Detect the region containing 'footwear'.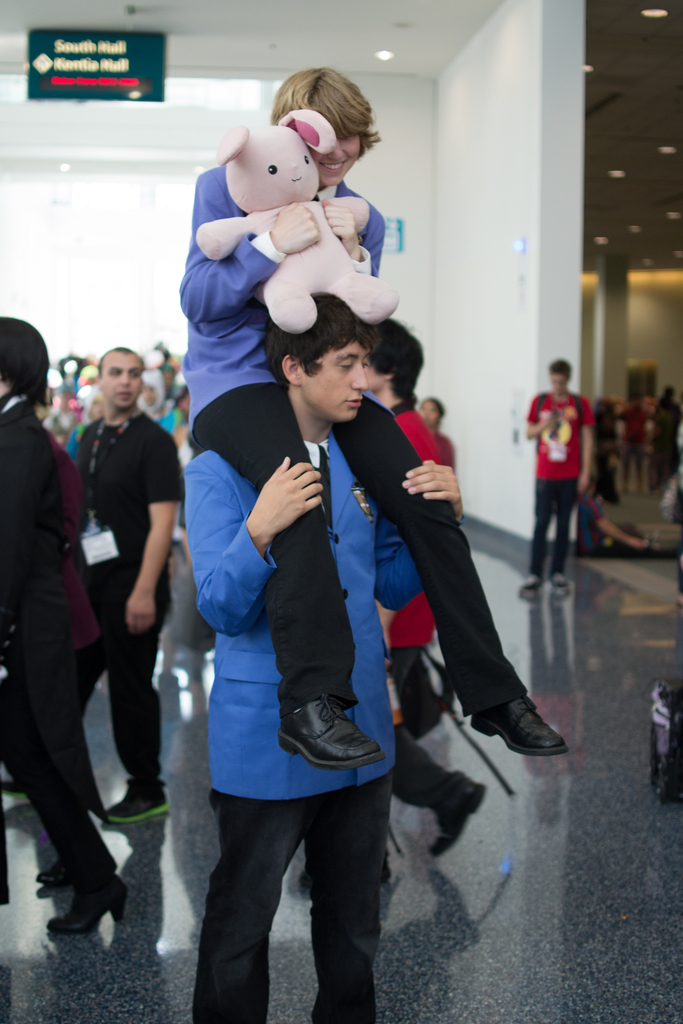
[49,884,129,932].
